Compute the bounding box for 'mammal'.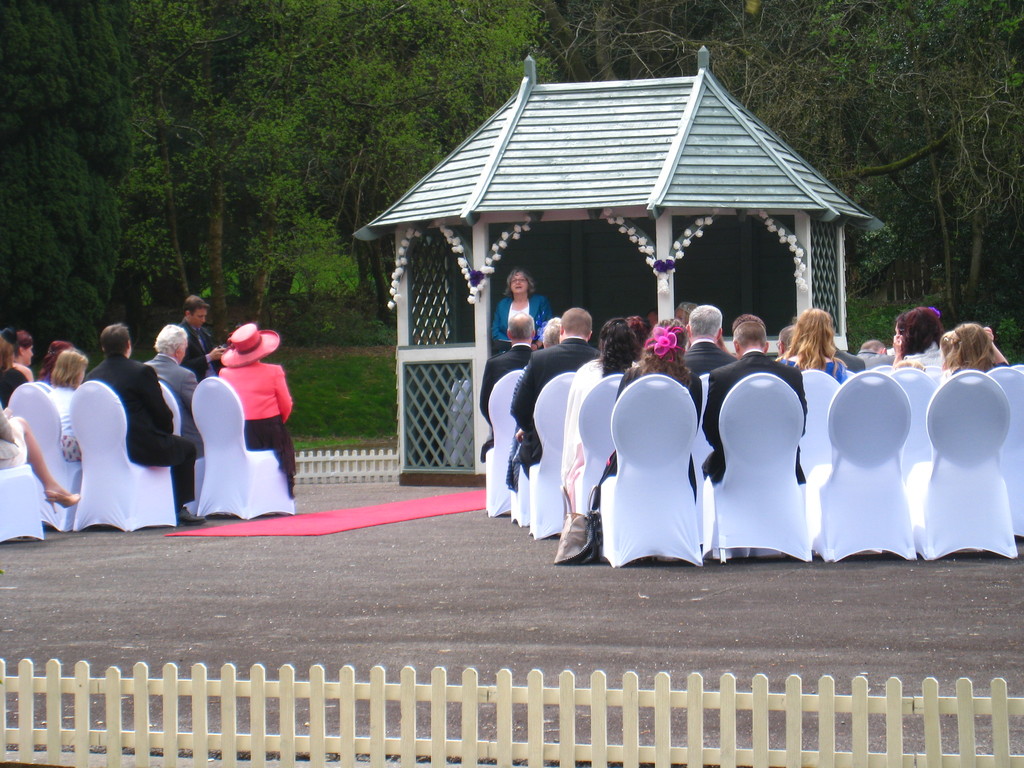
<box>86,318,211,522</box>.
